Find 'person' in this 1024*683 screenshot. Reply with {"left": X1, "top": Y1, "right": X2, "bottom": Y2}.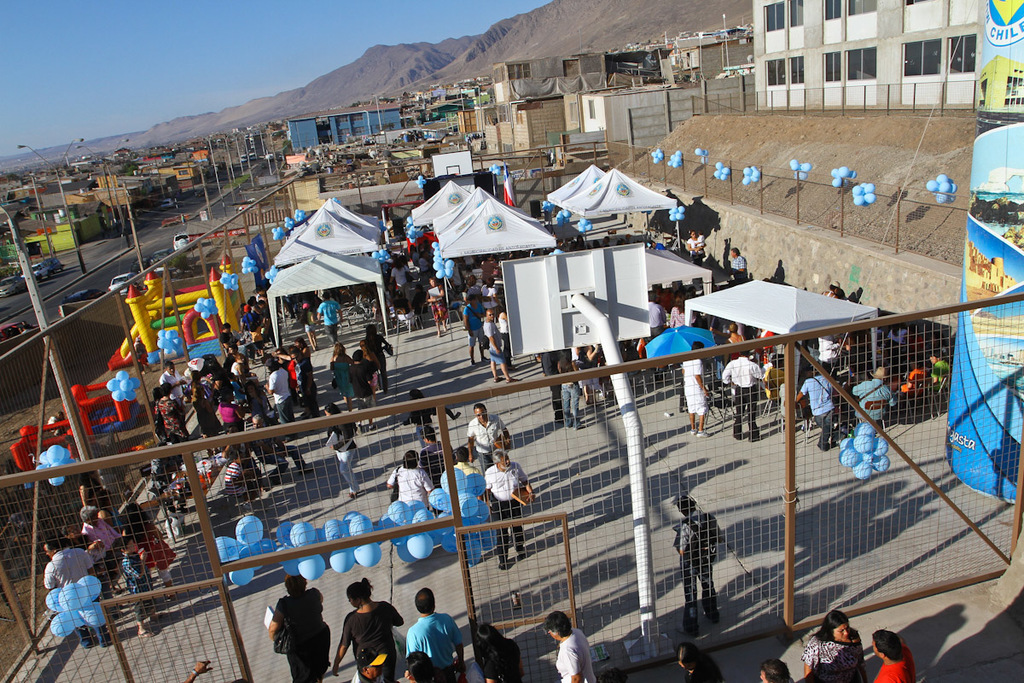
{"left": 336, "top": 590, "right": 387, "bottom": 682}.
